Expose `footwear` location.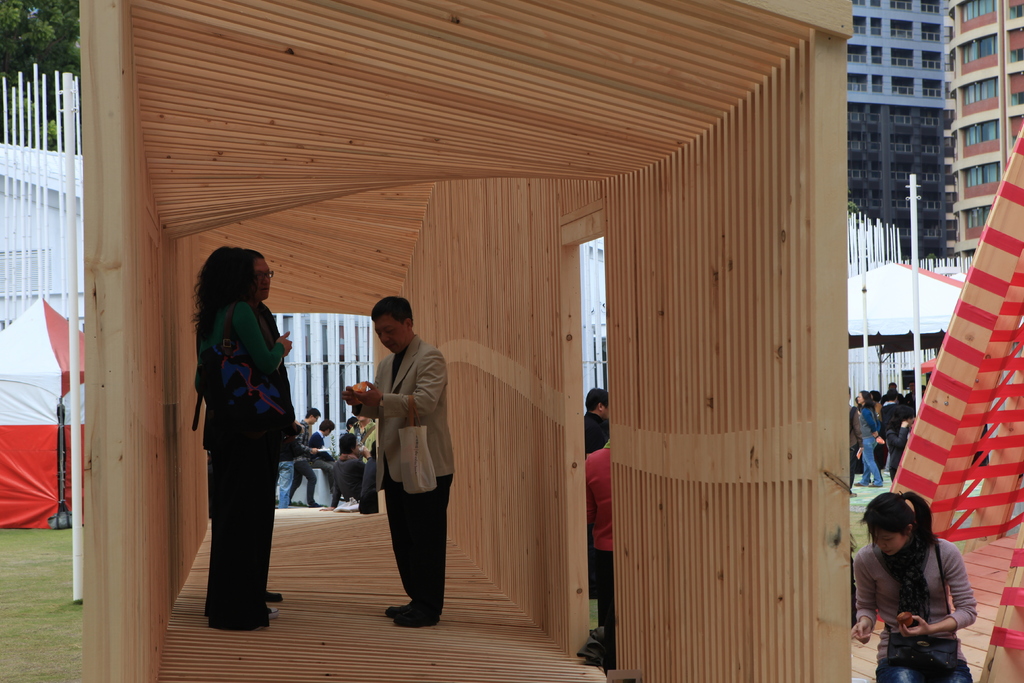
Exposed at [264, 587, 282, 605].
